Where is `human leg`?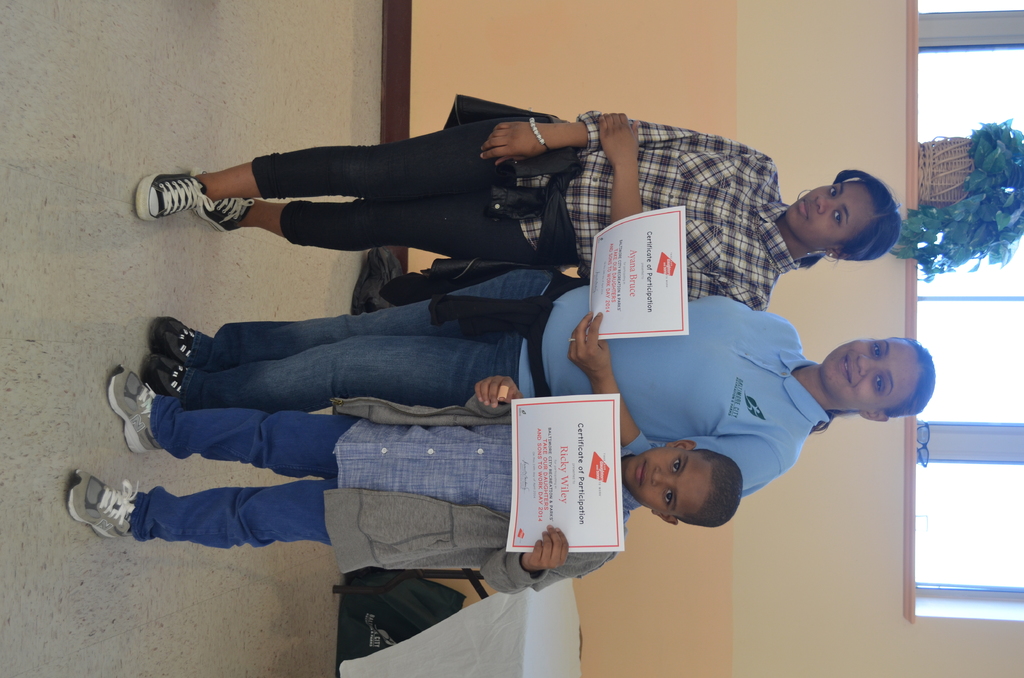
Rect(104, 367, 355, 488).
